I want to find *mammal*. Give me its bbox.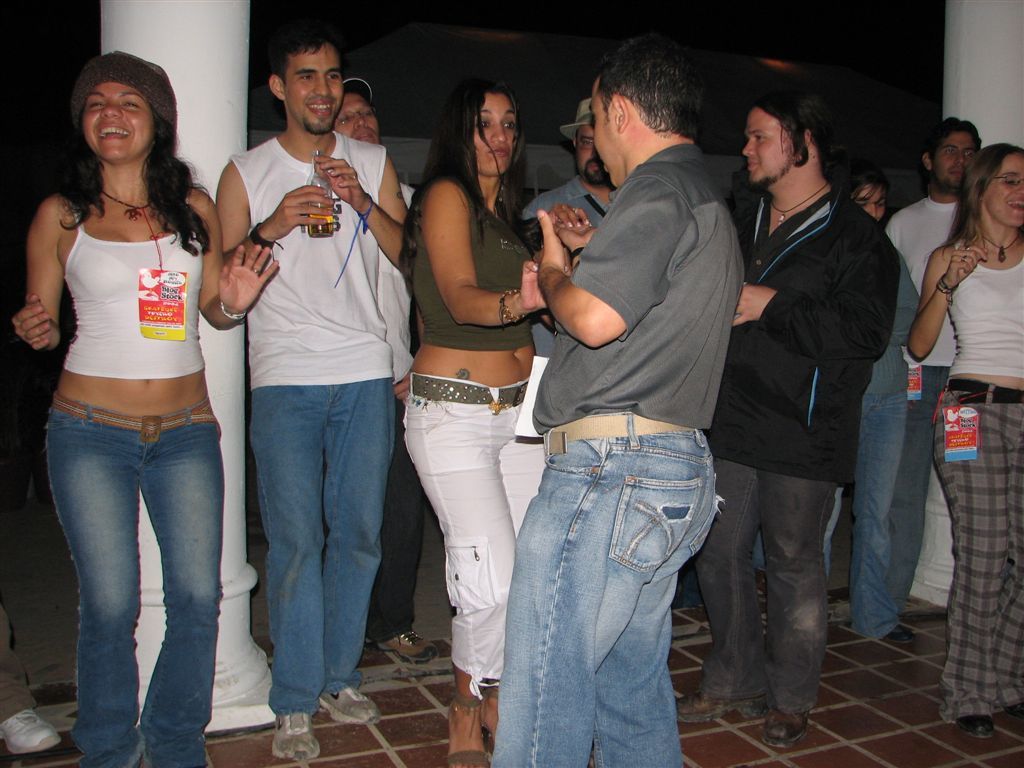
(406, 78, 573, 767).
